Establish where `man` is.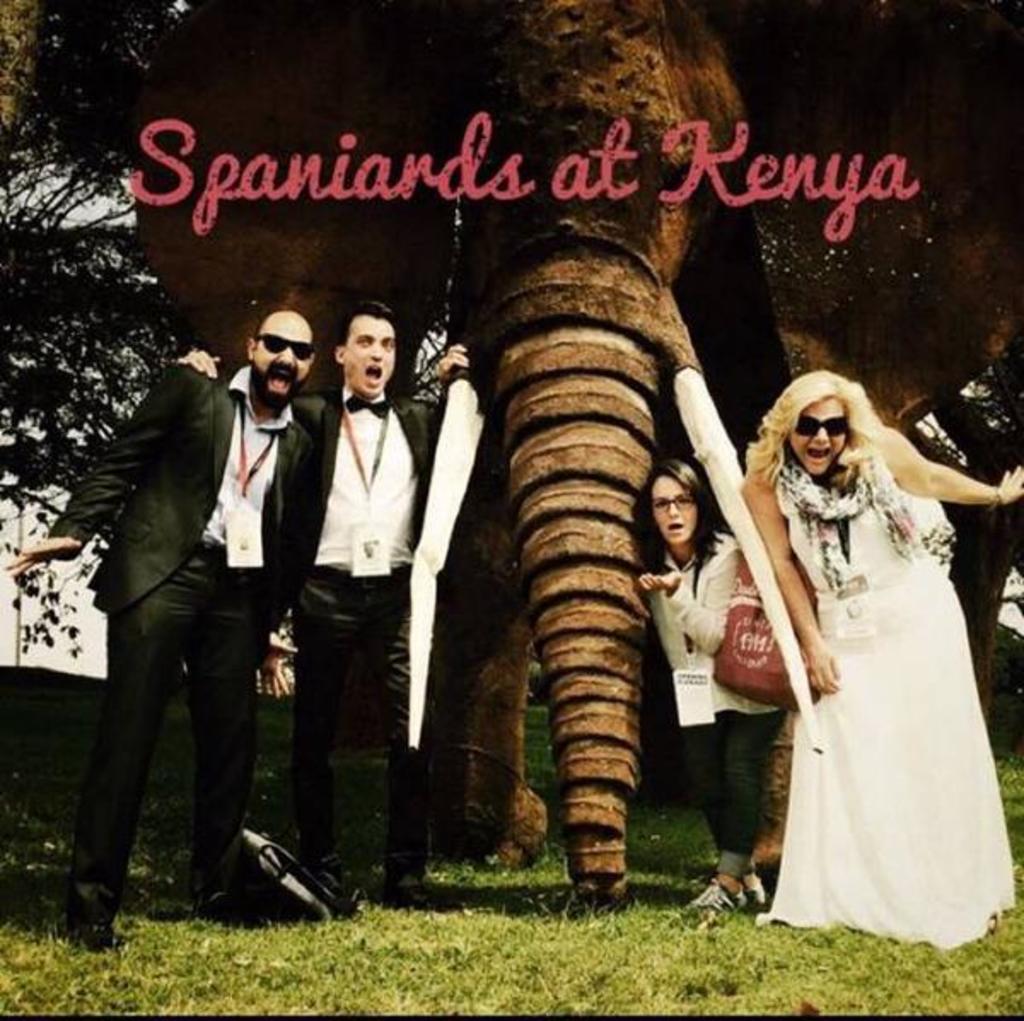
Established at select_region(177, 290, 478, 900).
